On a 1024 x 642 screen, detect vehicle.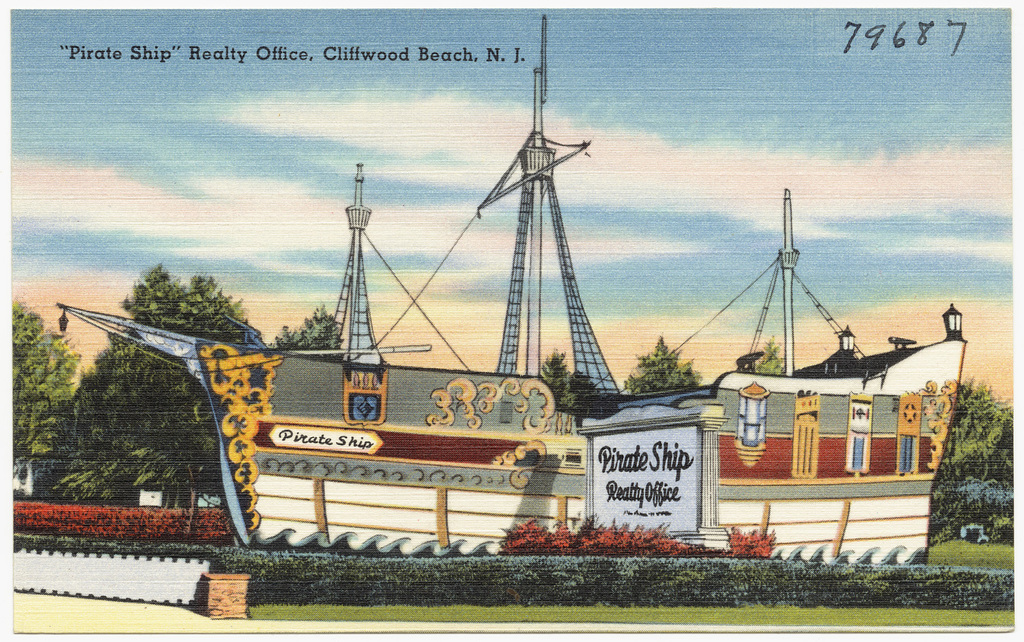
[x1=66, y1=98, x2=857, y2=561].
